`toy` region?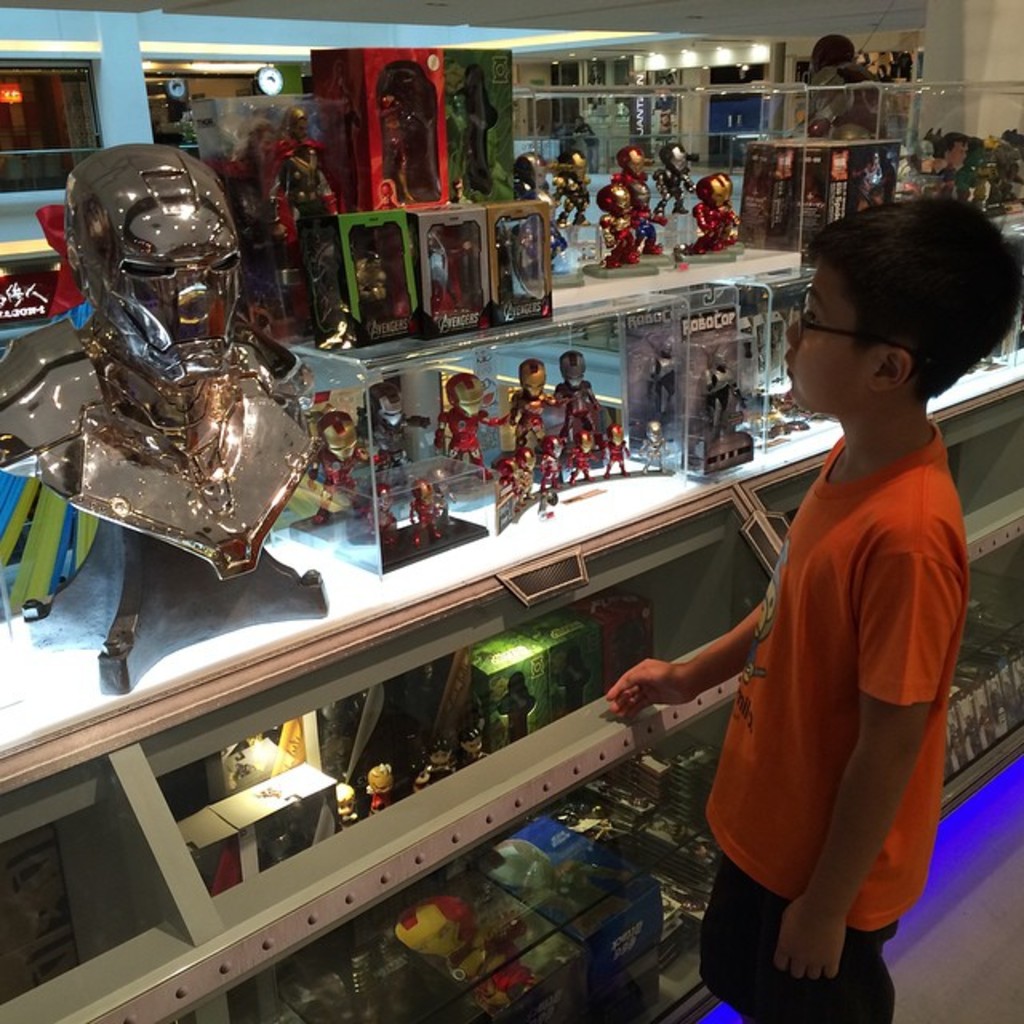
bbox=[427, 230, 472, 314]
